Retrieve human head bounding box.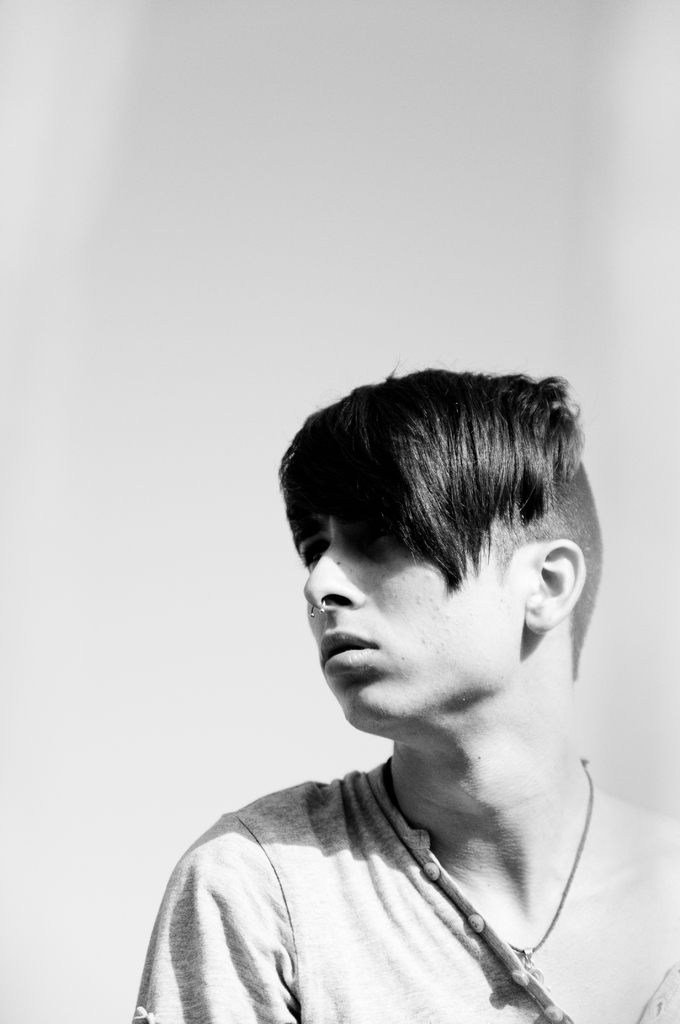
Bounding box: left=277, top=335, right=583, bottom=738.
